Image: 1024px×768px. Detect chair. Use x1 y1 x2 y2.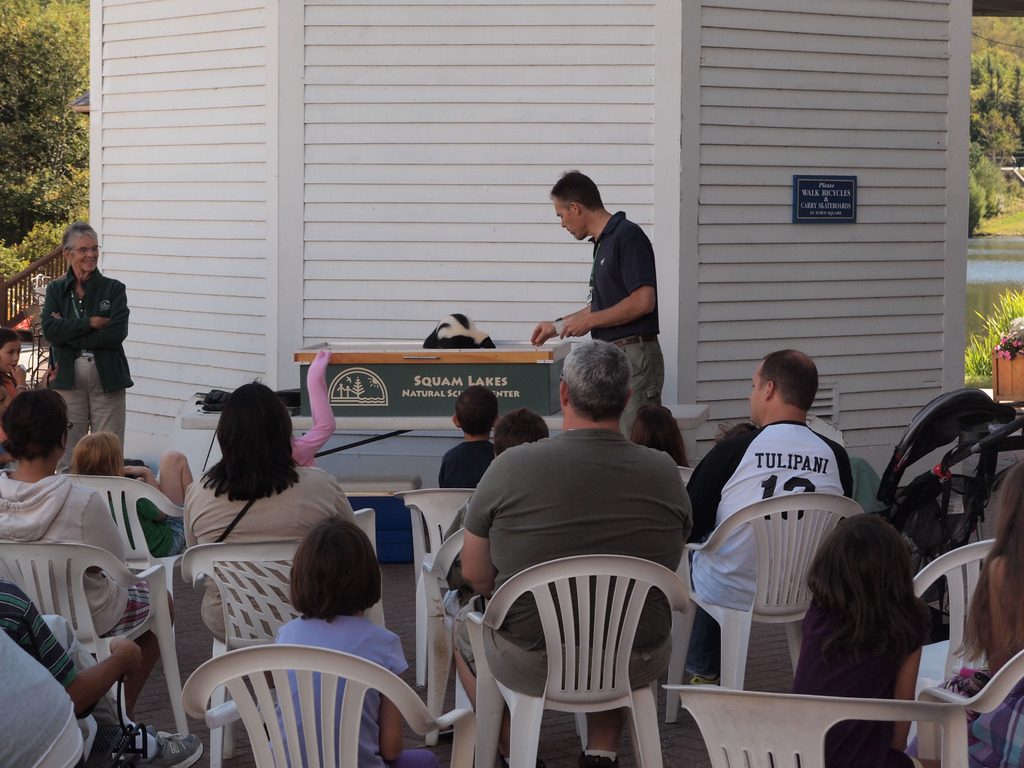
353 507 376 554.
